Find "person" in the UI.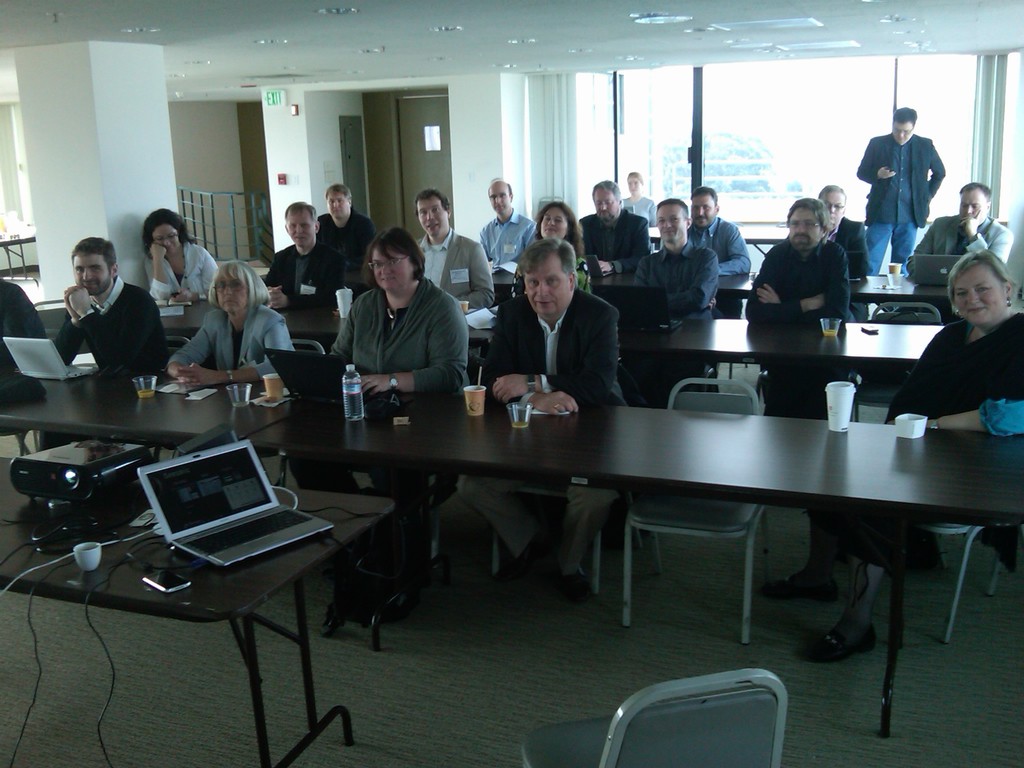
UI element at 52, 236, 173, 380.
